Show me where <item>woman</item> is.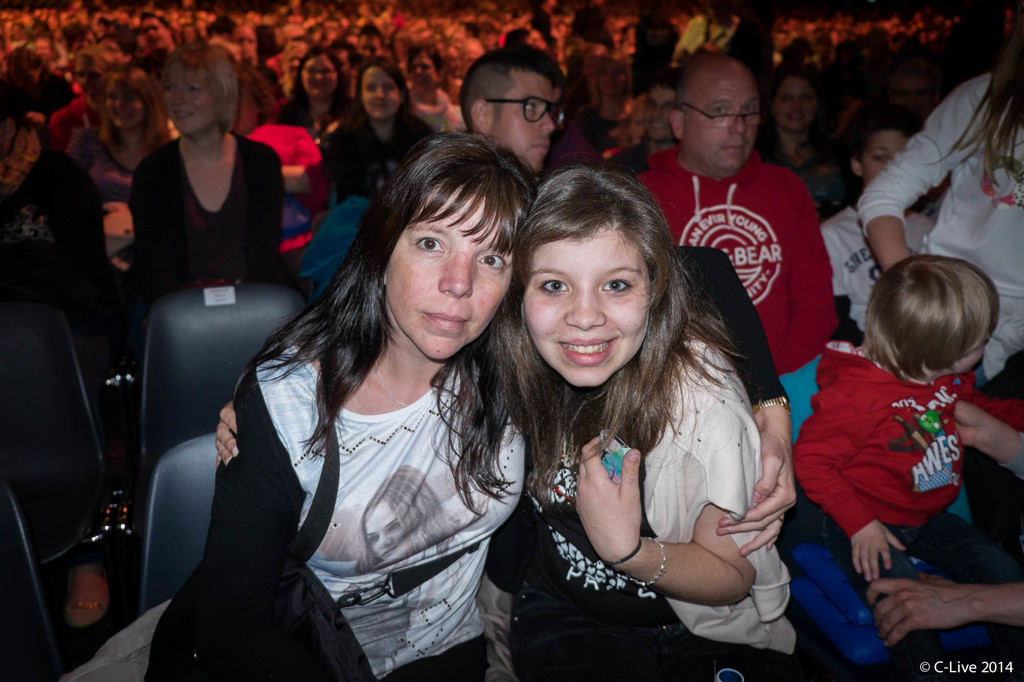
<item>woman</item> is at [852,12,1023,388].
